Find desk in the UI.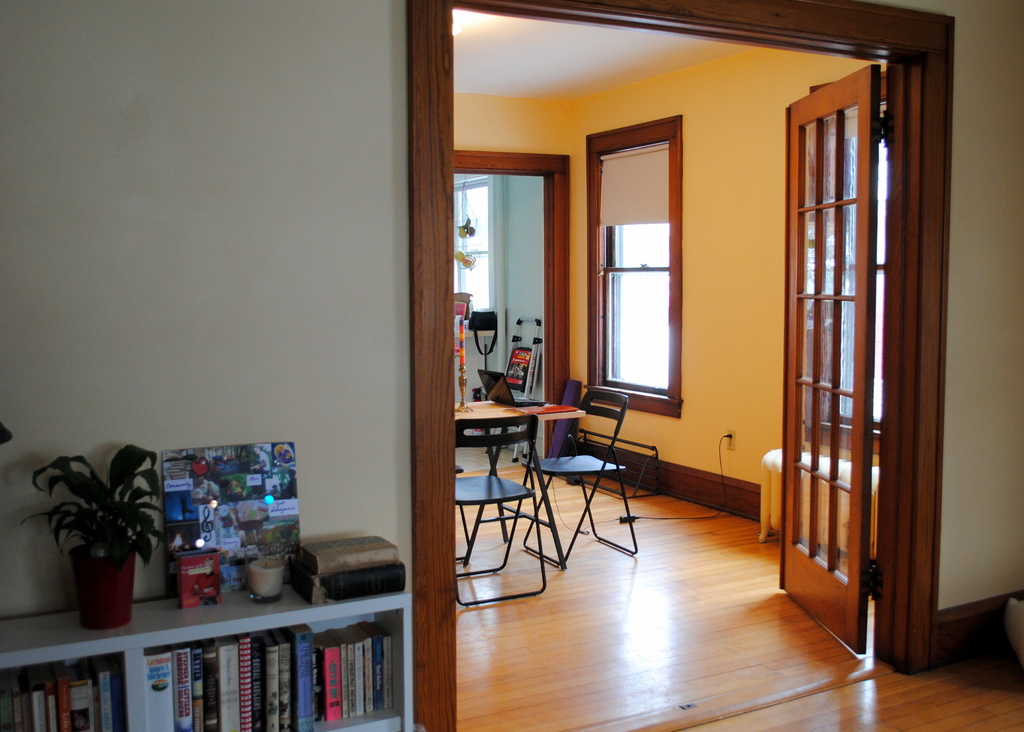
UI element at select_region(453, 400, 577, 542).
